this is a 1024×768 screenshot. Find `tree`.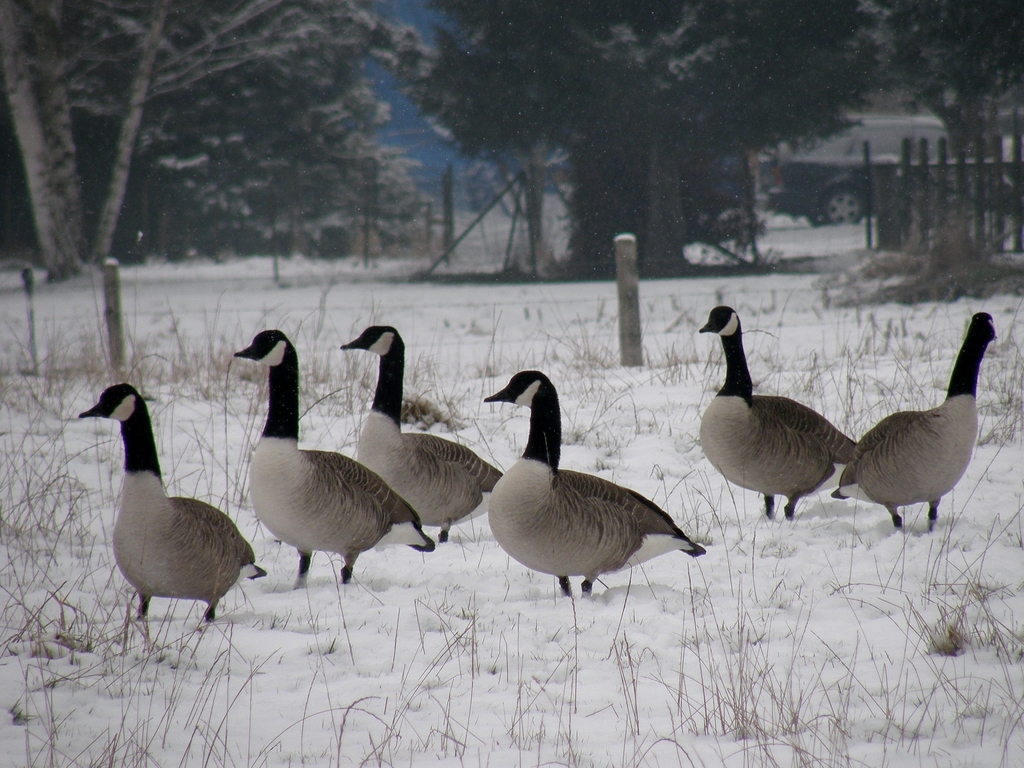
Bounding box: bbox(408, 0, 890, 269).
